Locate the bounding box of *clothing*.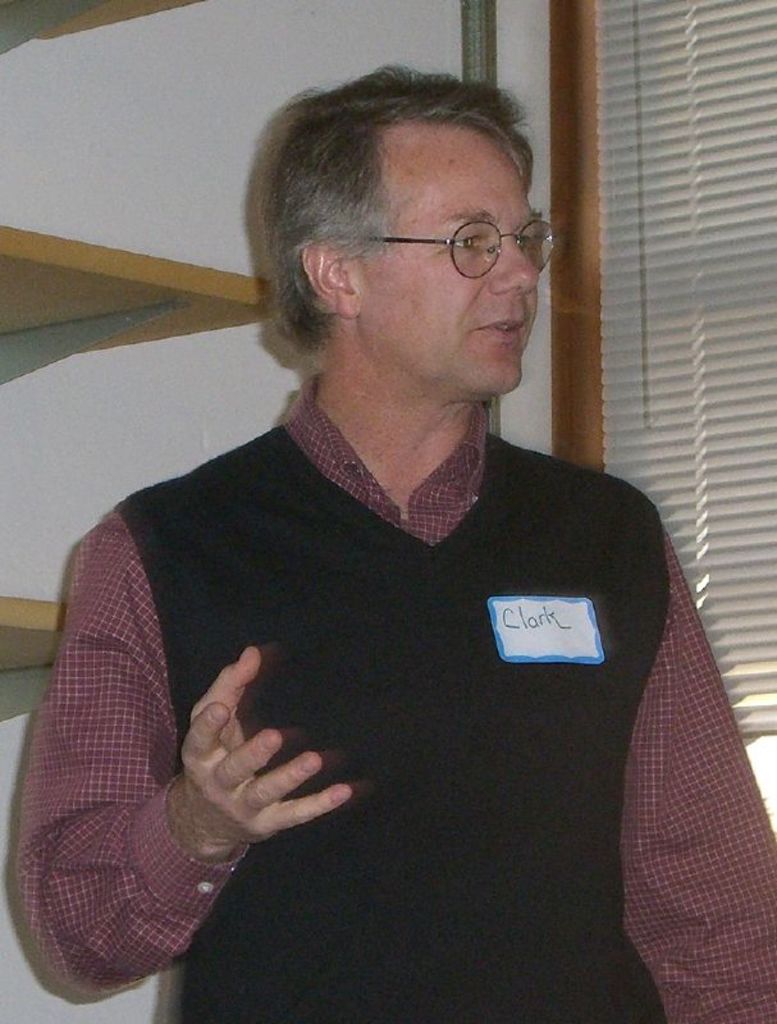
Bounding box: (x1=9, y1=370, x2=776, y2=1023).
